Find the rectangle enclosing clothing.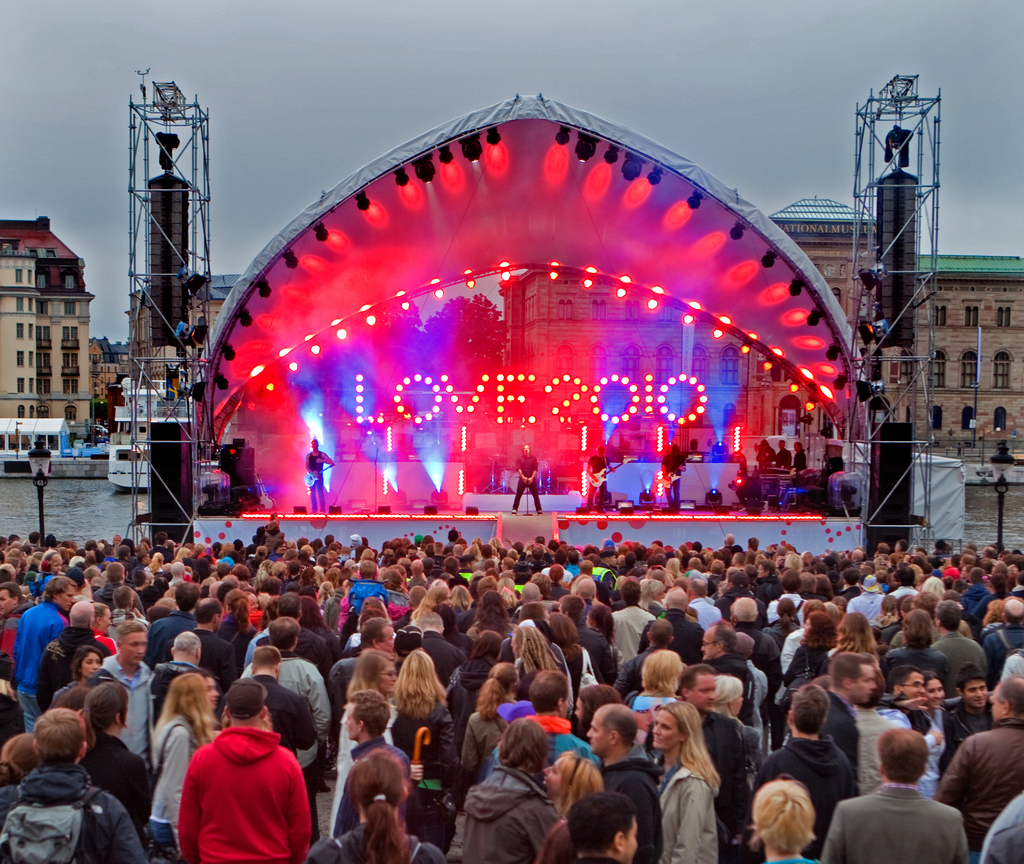
[left=16, top=602, right=76, bottom=738].
